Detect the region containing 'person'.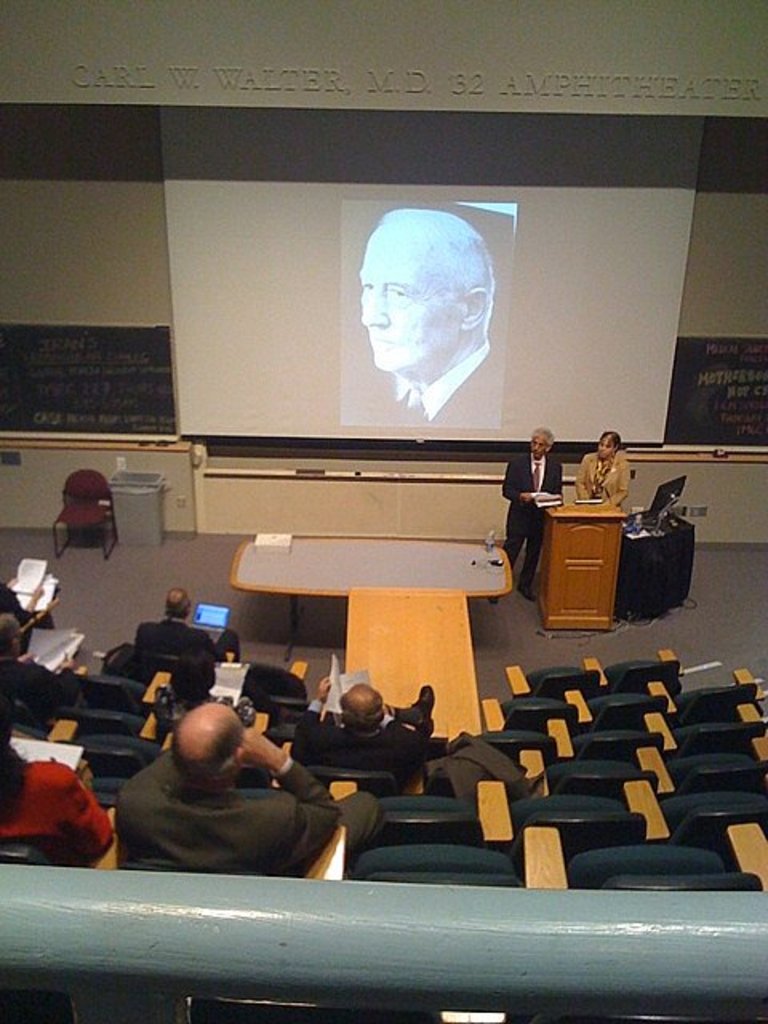
x1=285, y1=685, x2=432, y2=774.
